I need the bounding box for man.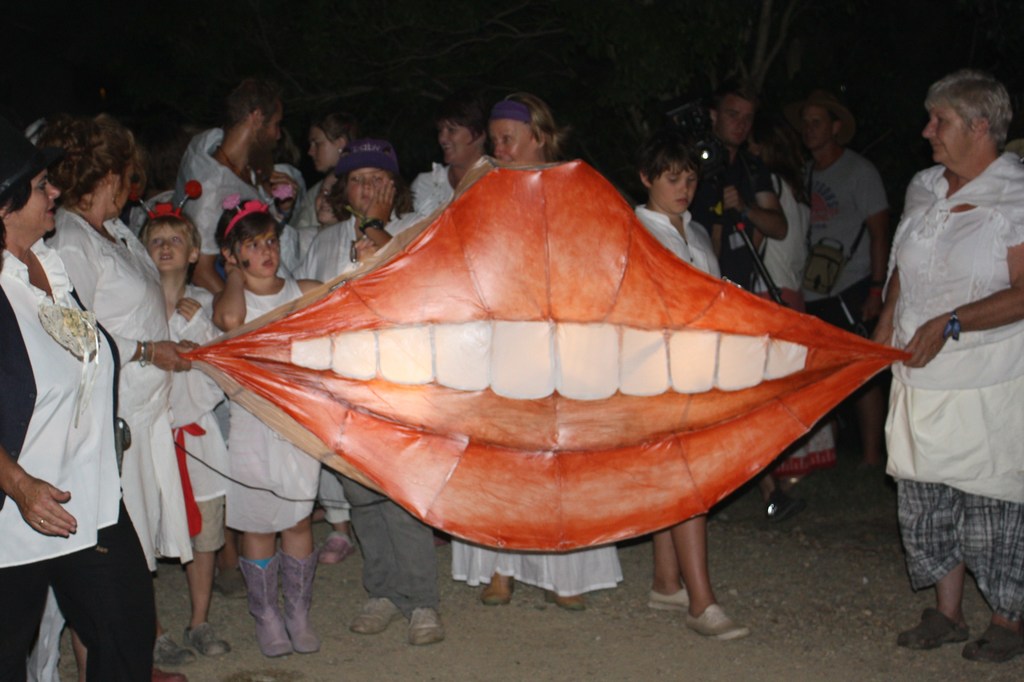
Here it is: l=170, t=74, r=298, b=601.
